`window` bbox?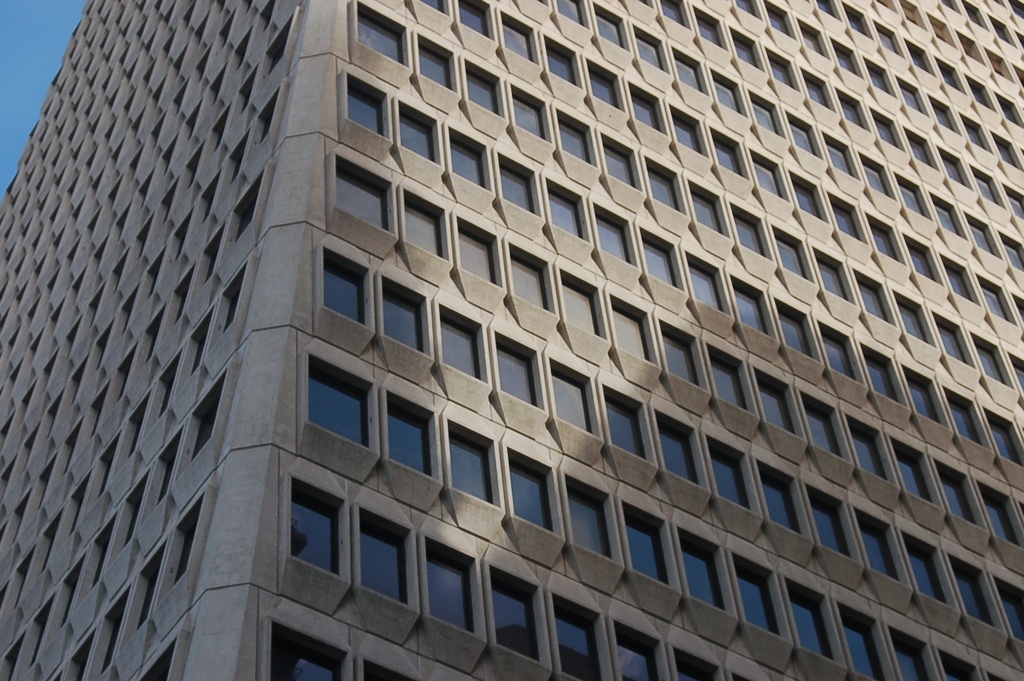
l=334, t=165, r=387, b=229
